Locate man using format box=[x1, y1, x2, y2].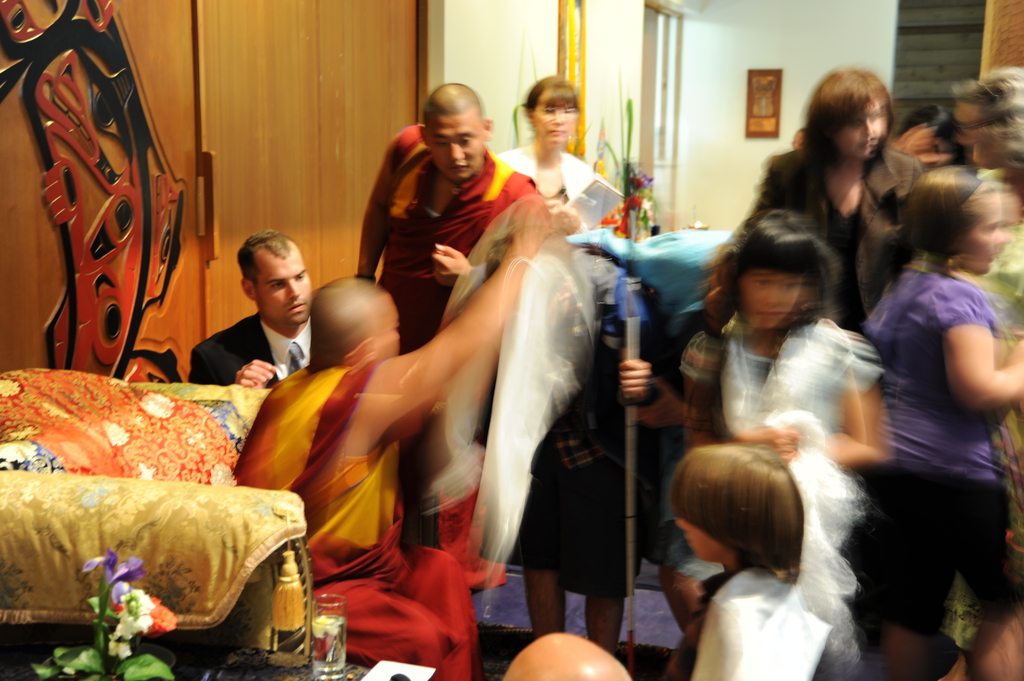
box=[351, 83, 545, 596].
